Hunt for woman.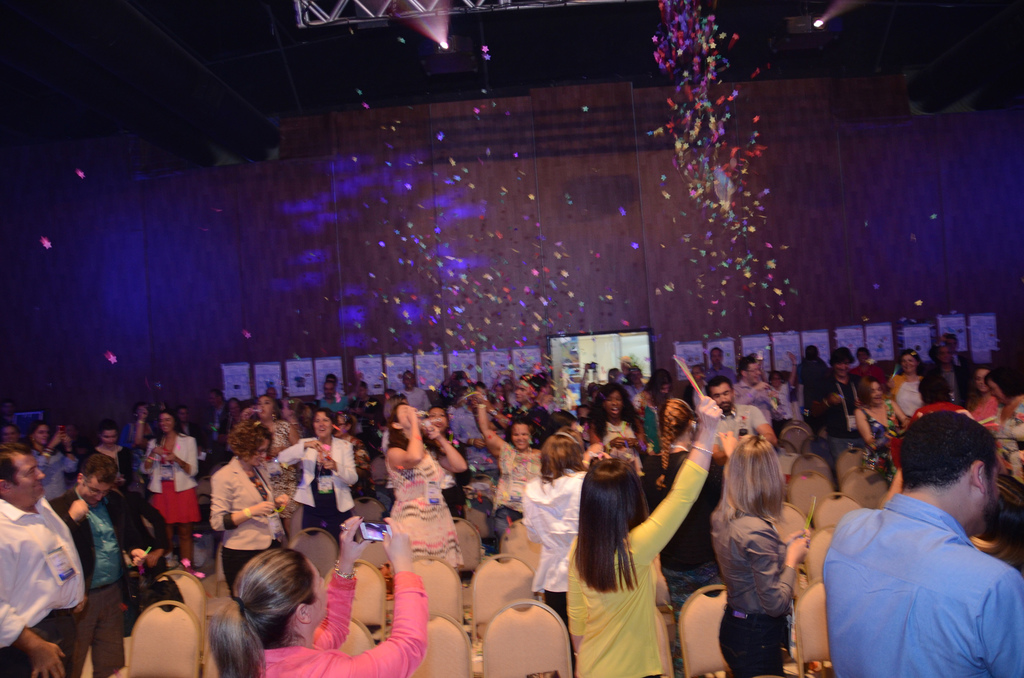
Hunted down at <region>848, 373, 913, 480</region>.
